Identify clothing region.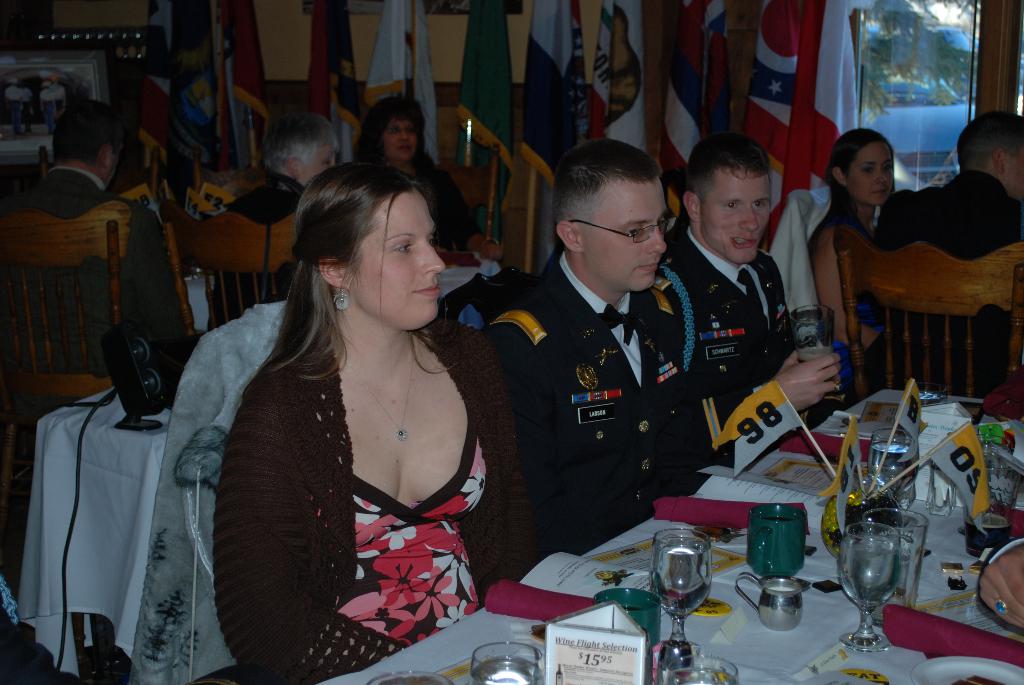
Region: <box>19,383,154,675</box>.
